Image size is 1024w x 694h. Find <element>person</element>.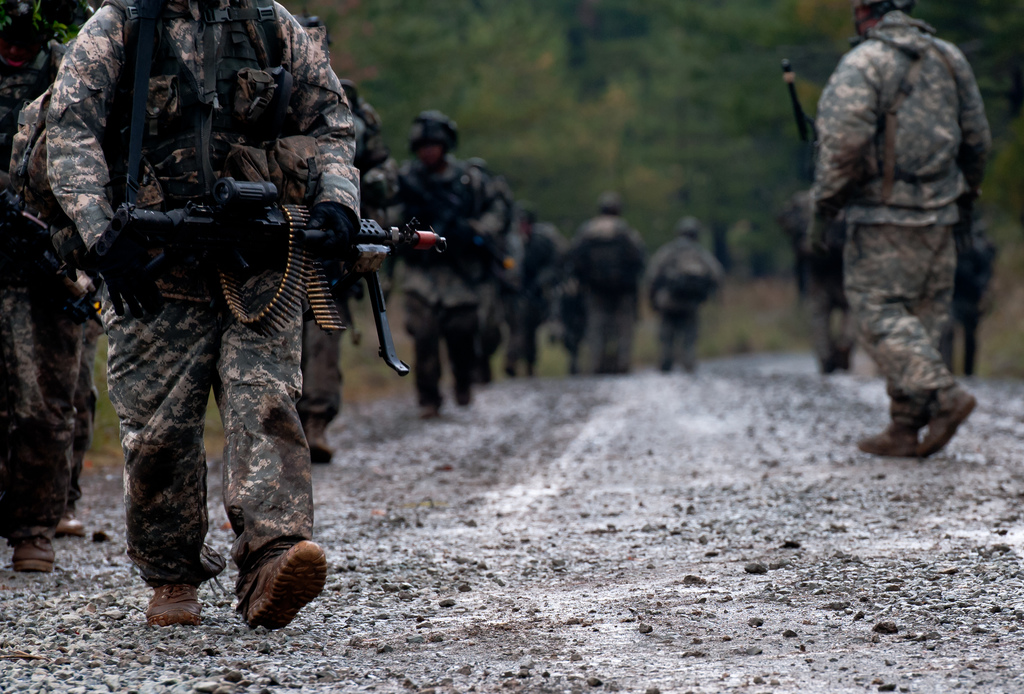
<bbox>360, 101, 507, 424</bbox>.
